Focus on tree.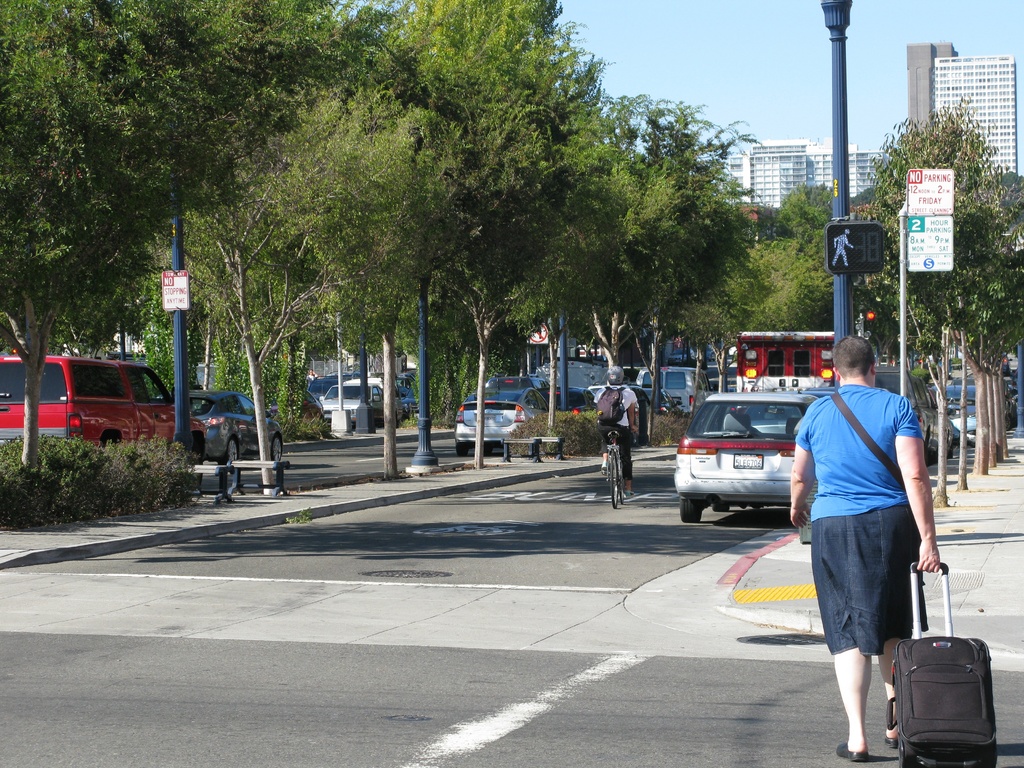
Focused at (639, 102, 767, 458).
